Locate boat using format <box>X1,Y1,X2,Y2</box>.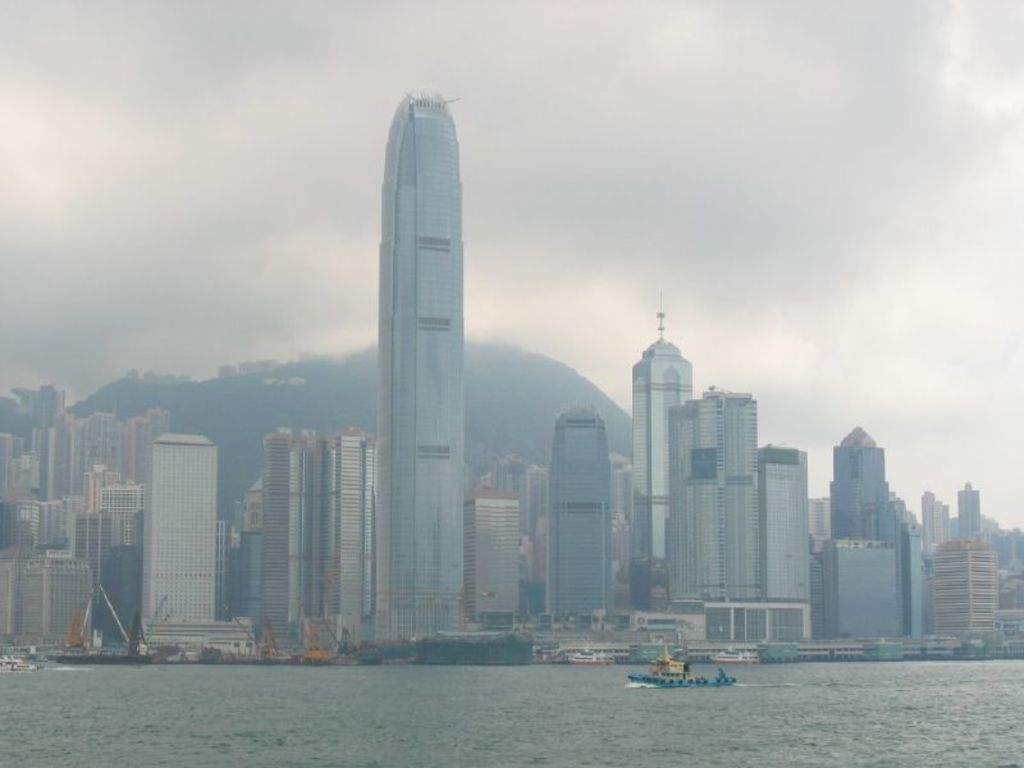
<box>567,646,614,666</box>.
